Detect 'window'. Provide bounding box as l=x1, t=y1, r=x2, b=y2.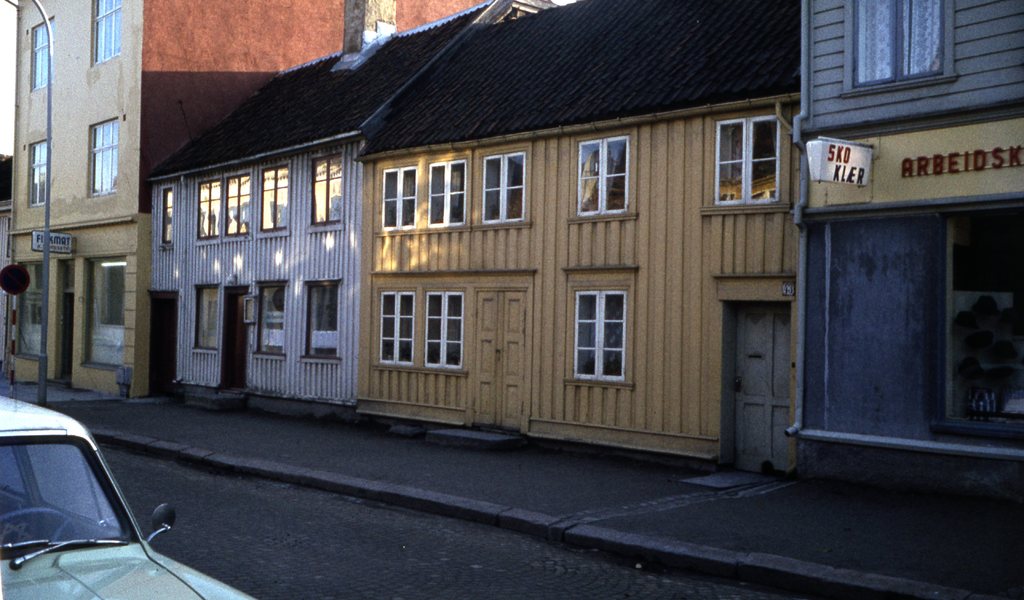
l=86, t=120, r=118, b=196.
